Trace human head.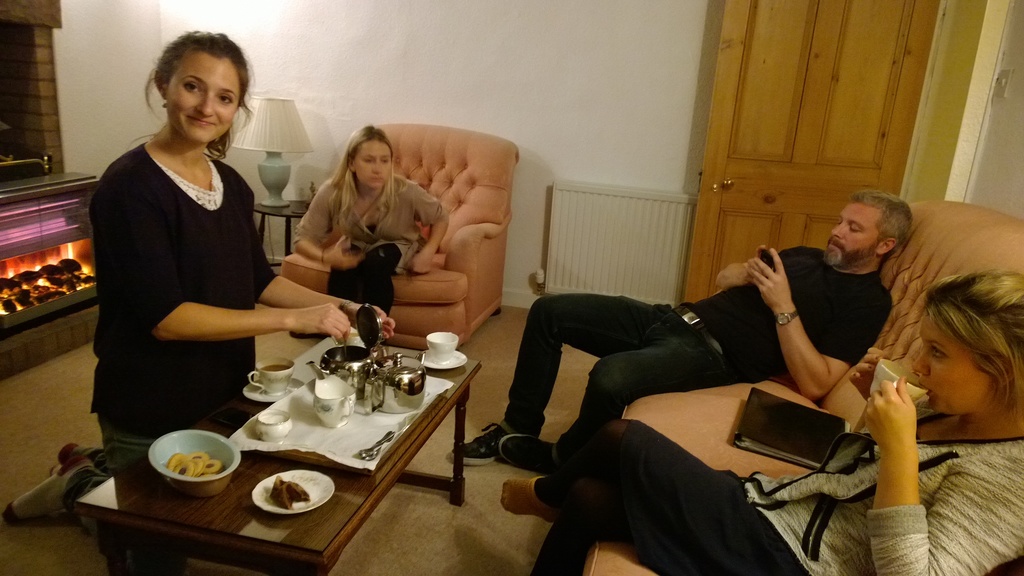
Traced to {"x1": 162, "y1": 30, "x2": 252, "y2": 143}.
